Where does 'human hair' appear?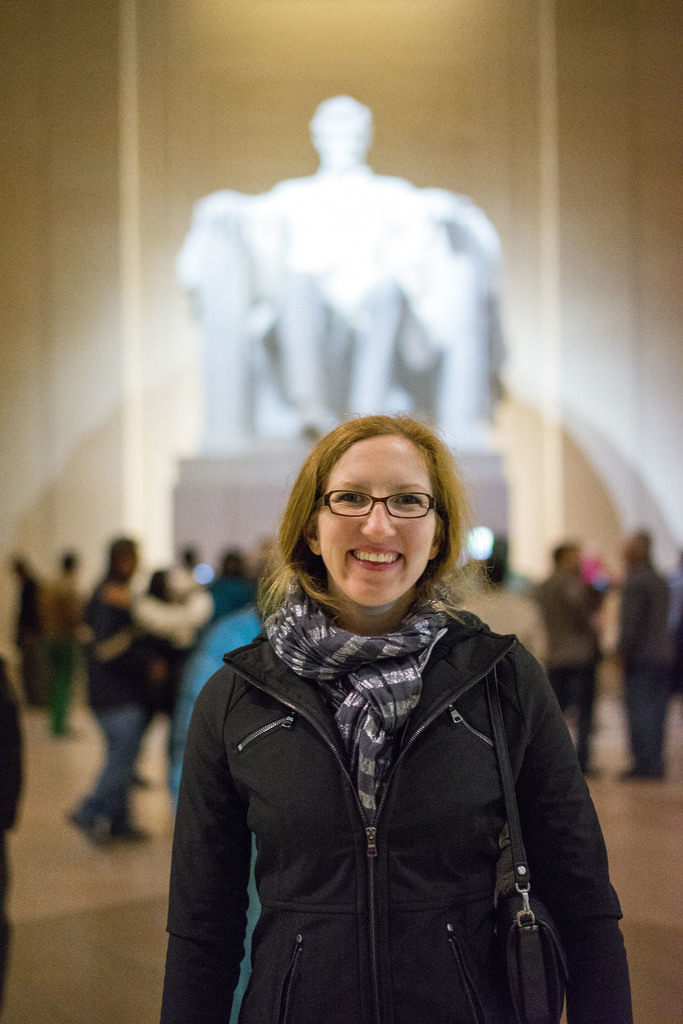
Appears at box=[176, 541, 195, 577].
